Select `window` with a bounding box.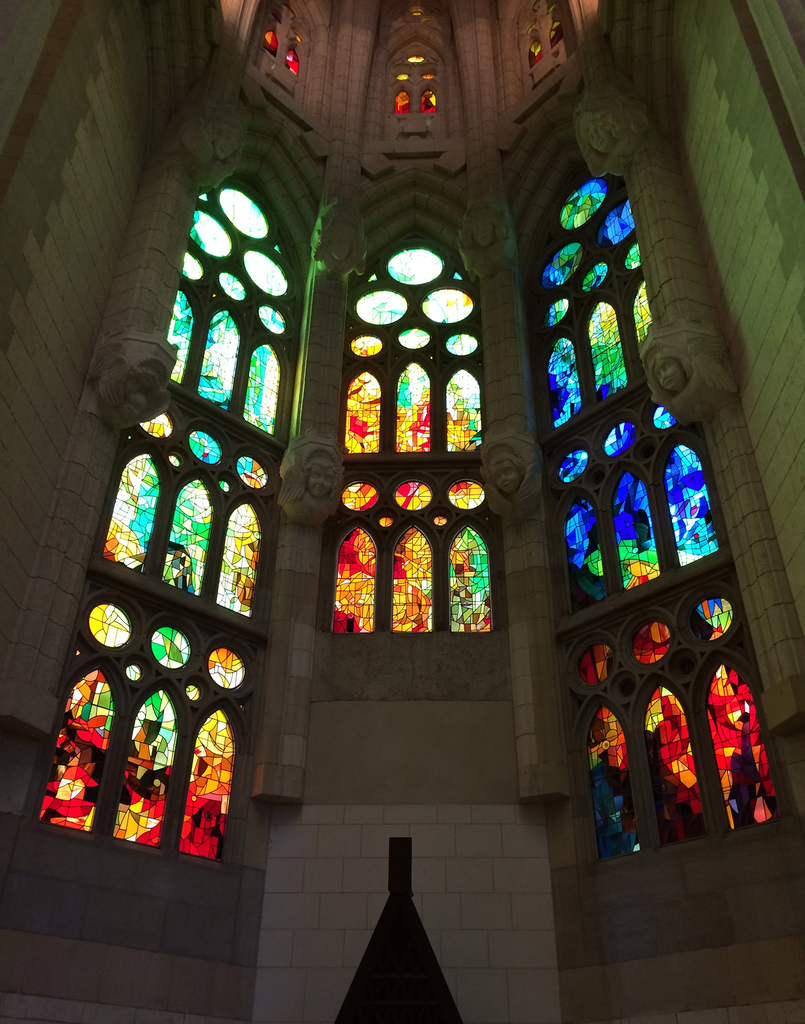
41:186:300:882.
